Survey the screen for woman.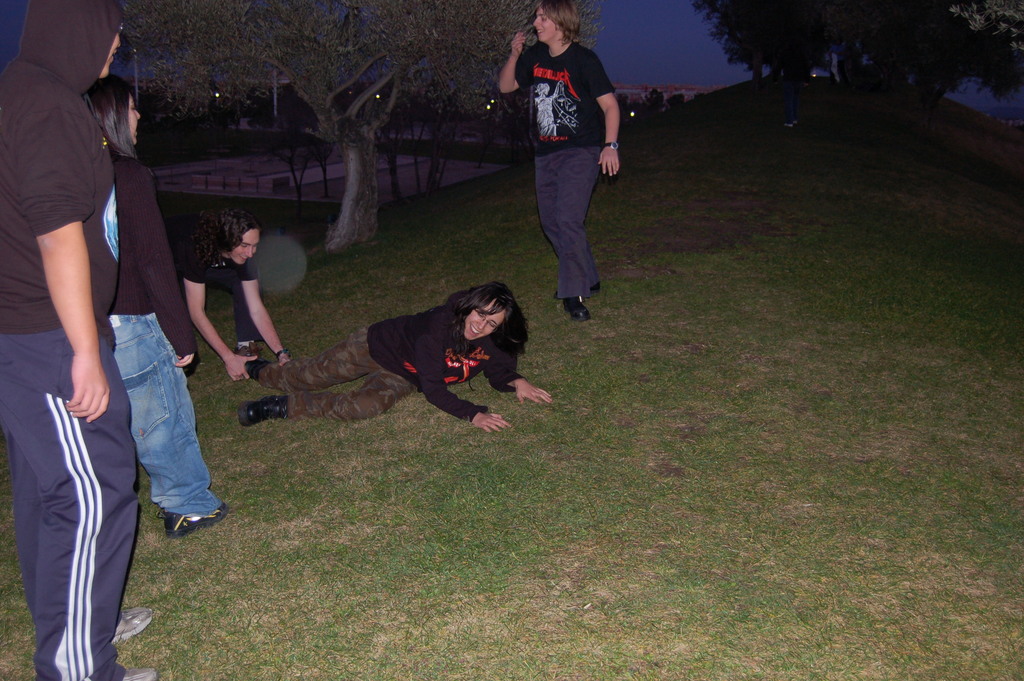
Survey found: x1=500, y1=8, x2=636, y2=313.
